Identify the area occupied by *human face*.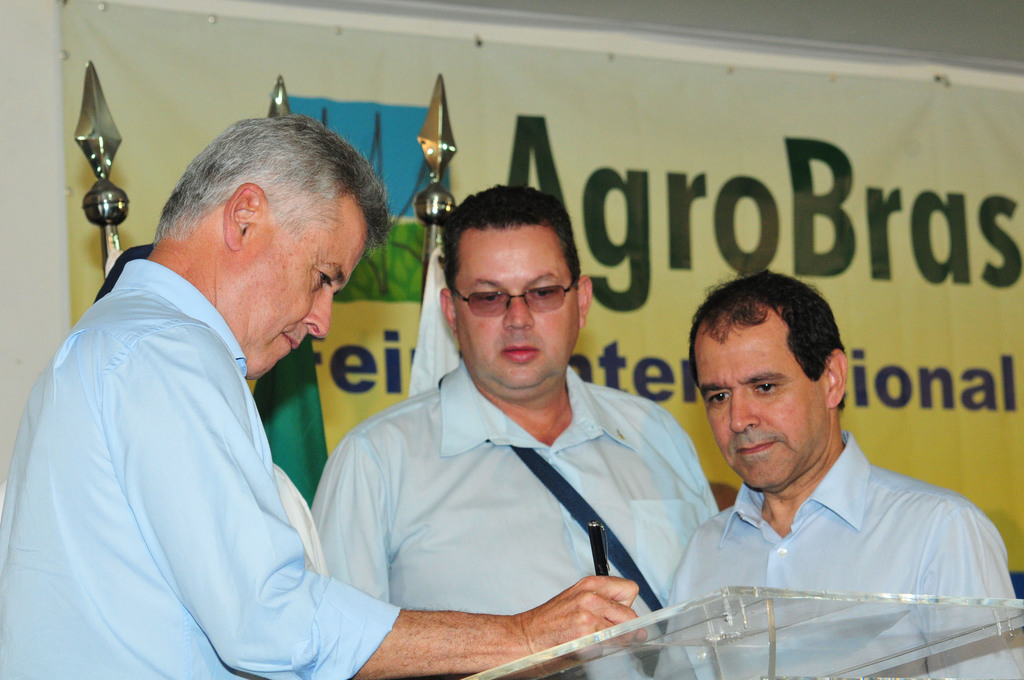
Area: [left=692, top=320, right=825, bottom=492].
